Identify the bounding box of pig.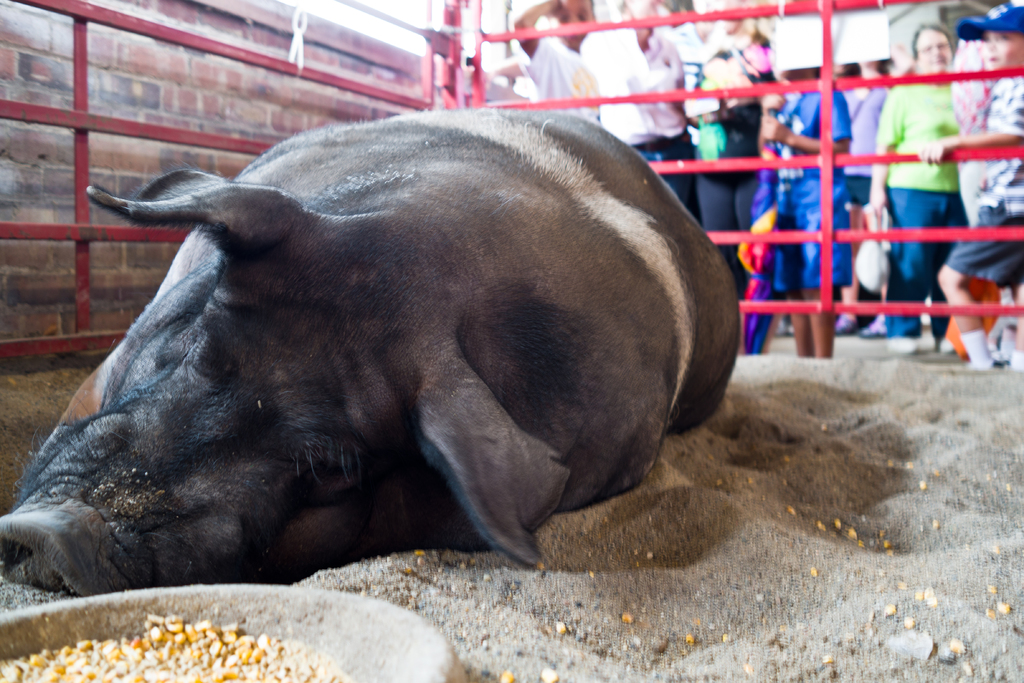
locate(0, 104, 741, 598).
